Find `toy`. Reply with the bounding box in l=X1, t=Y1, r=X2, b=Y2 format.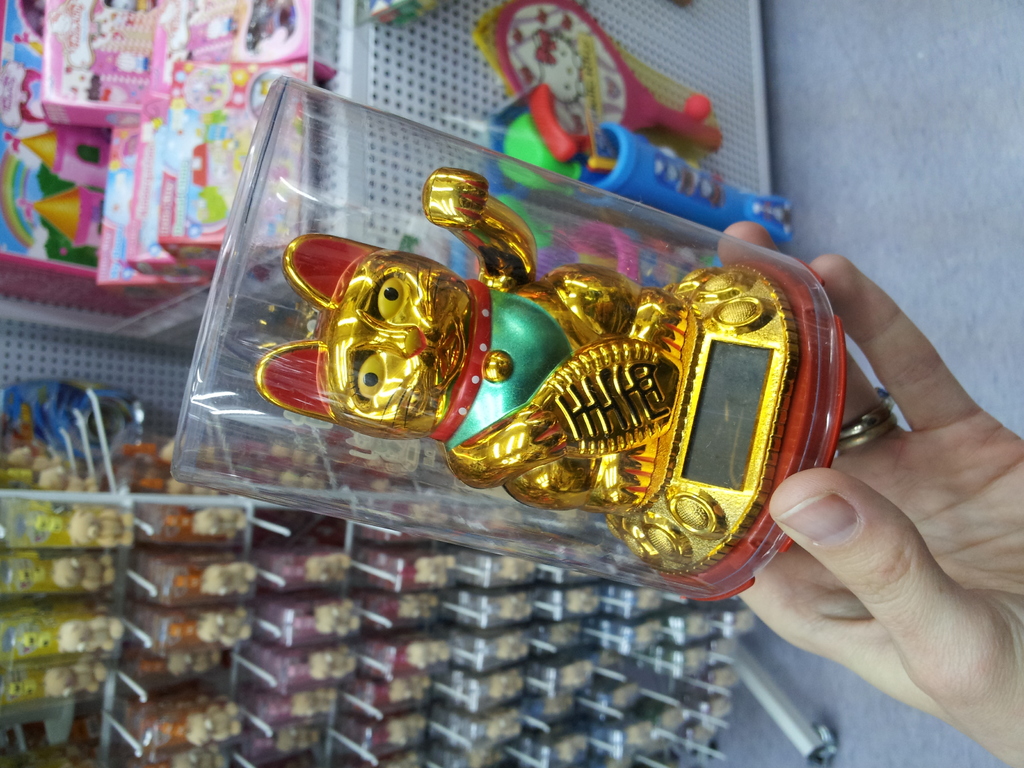
l=481, t=87, r=794, b=247.
